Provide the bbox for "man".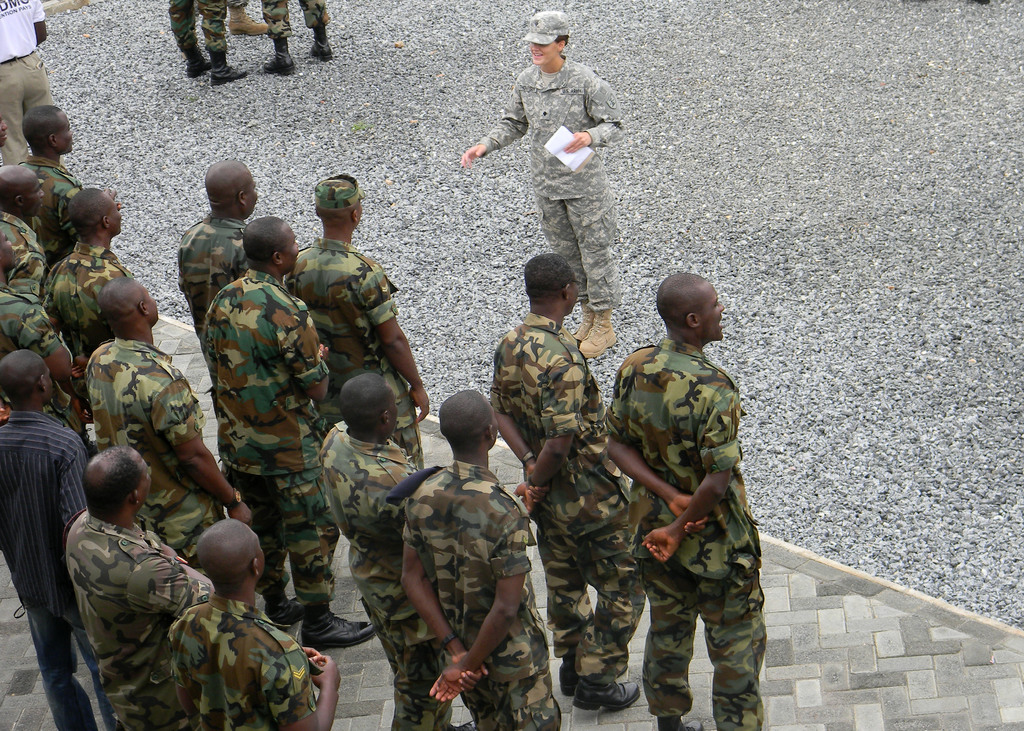
detection(401, 382, 559, 730).
